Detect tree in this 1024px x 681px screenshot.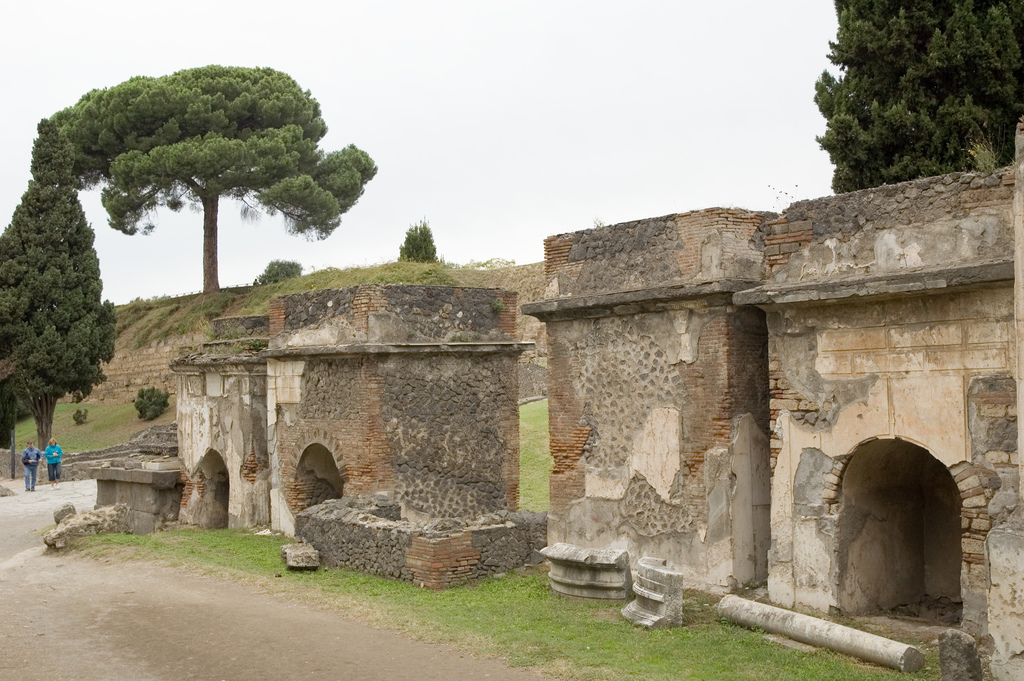
Detection: <box>392,219,445,263</box>.
